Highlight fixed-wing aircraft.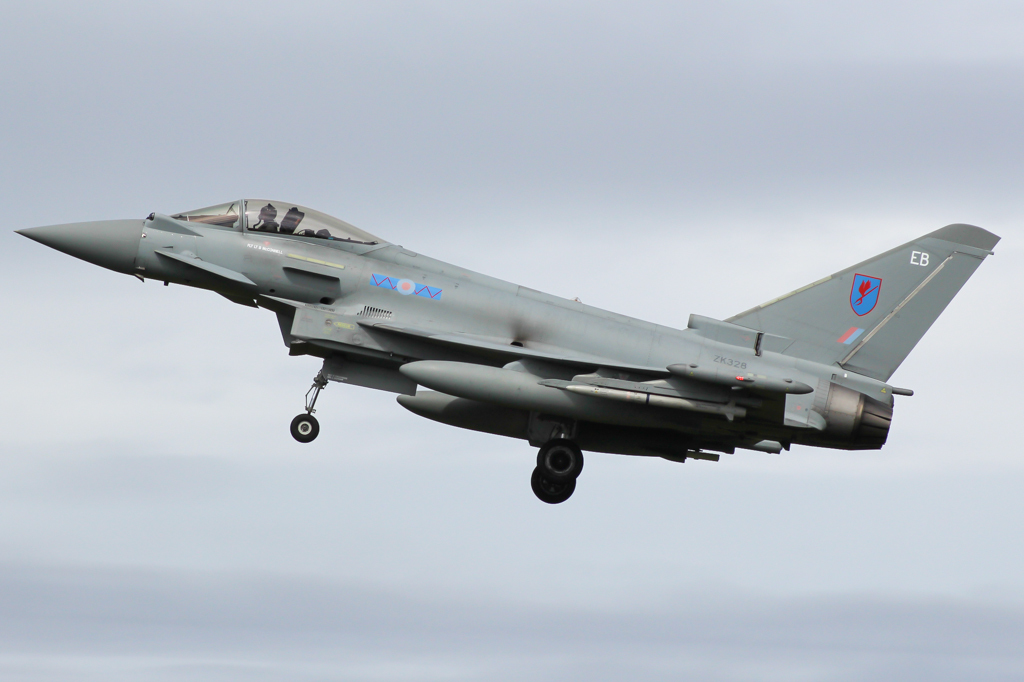
Highlighted region: x1=11, y1=190, x2=996, y2=503.
